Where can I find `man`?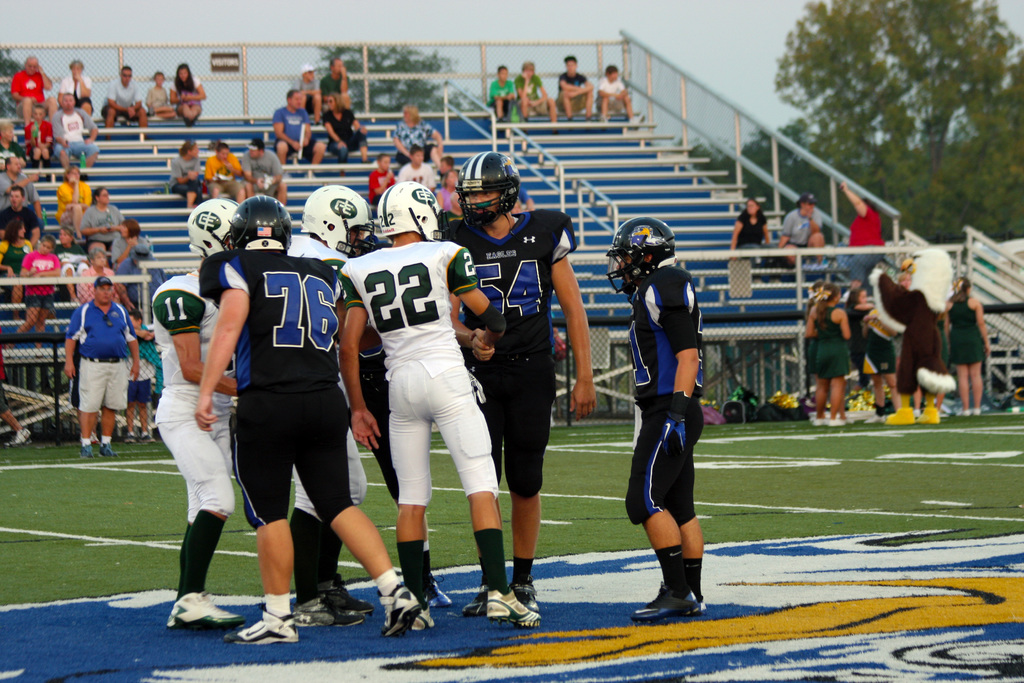
You can find it at 596/68/637/122.
